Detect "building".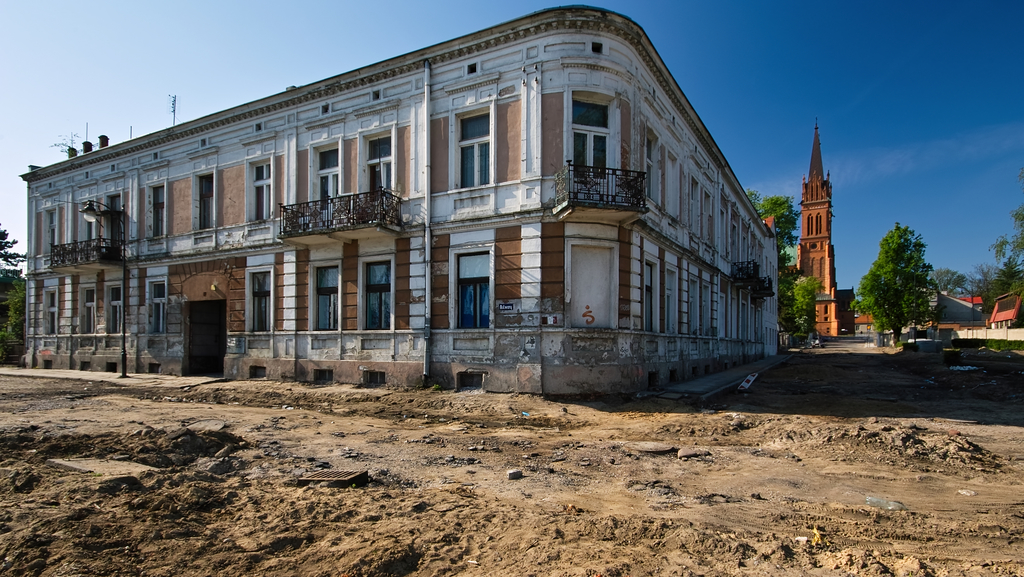
Detected at box=[18, 4, 781, 393].
